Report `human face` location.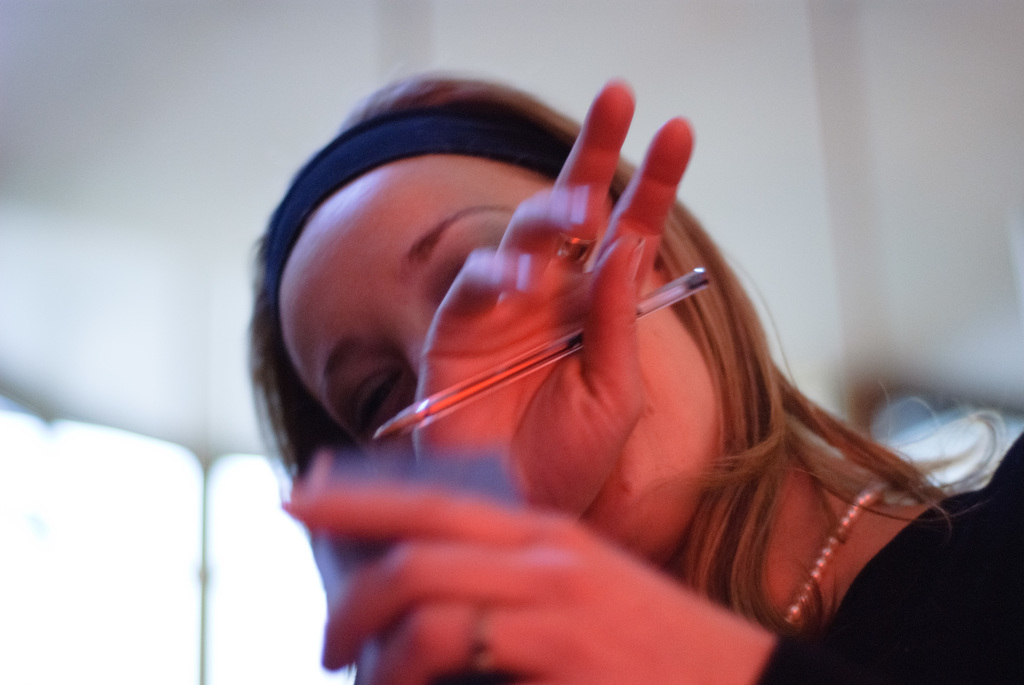
Report: <box>280,154,718,572</box>.
